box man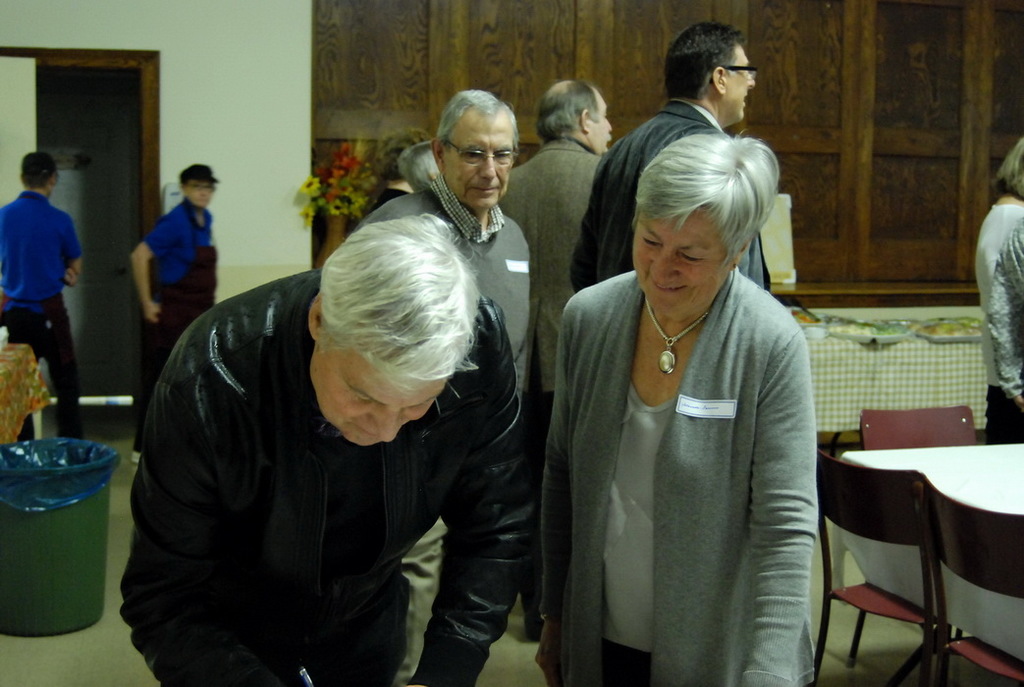
[112, 219, 535, 686]
